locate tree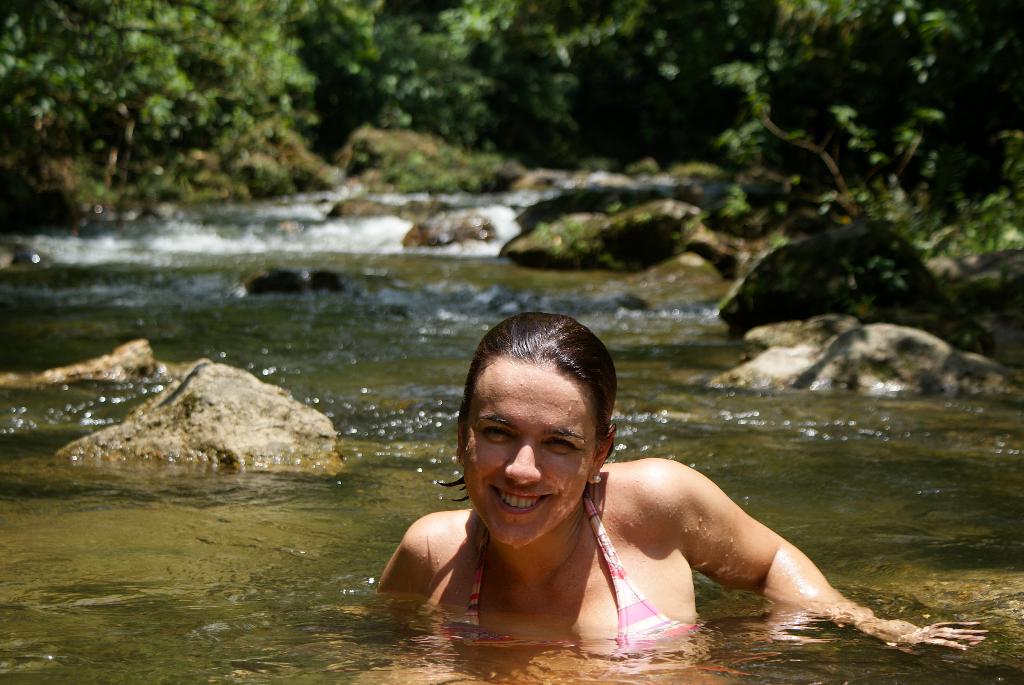
l=0, t=0, r=1023, b=287
